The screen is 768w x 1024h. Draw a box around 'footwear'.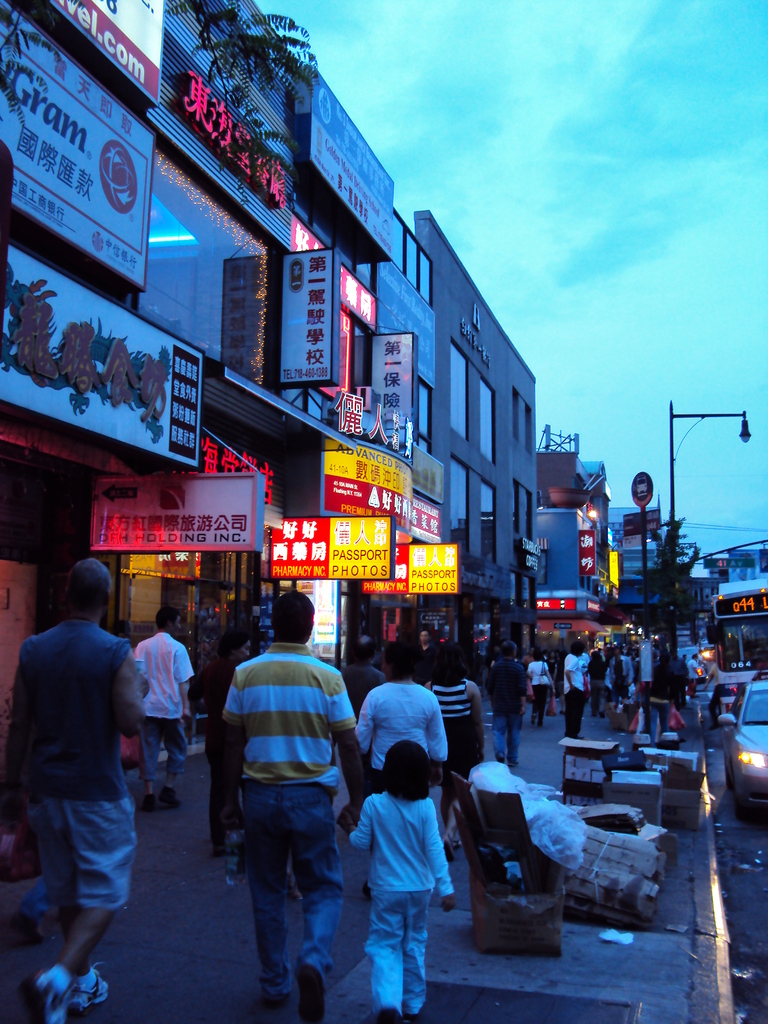
[left=496, top=750, right=517, bottom=767].
